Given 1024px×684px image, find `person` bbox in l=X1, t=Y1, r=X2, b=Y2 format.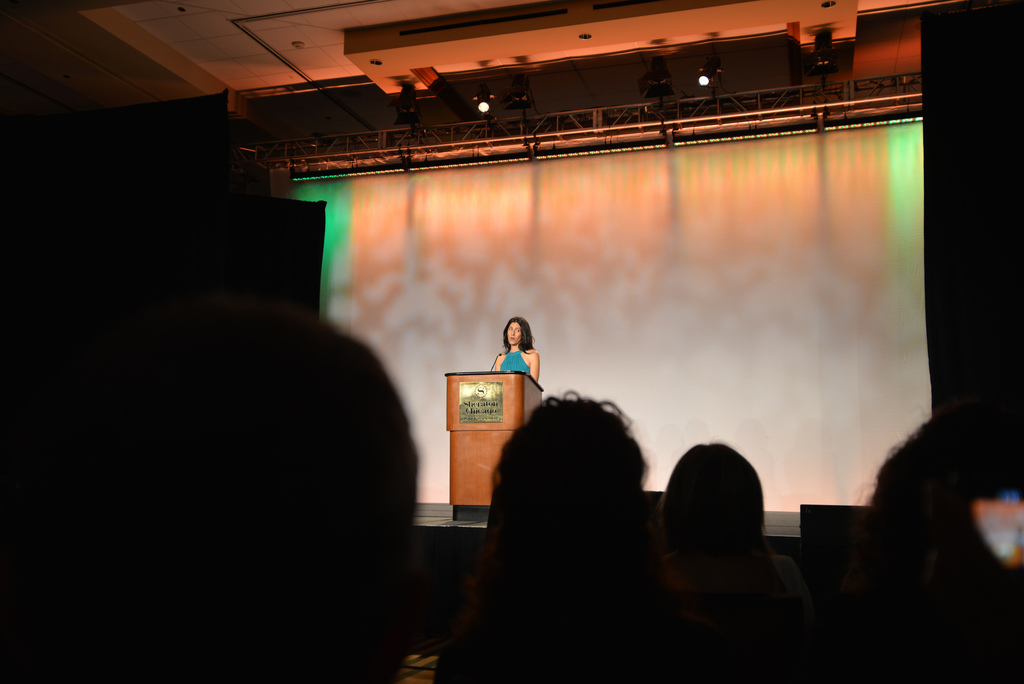
l=497, t=316, r=542, b=382.
